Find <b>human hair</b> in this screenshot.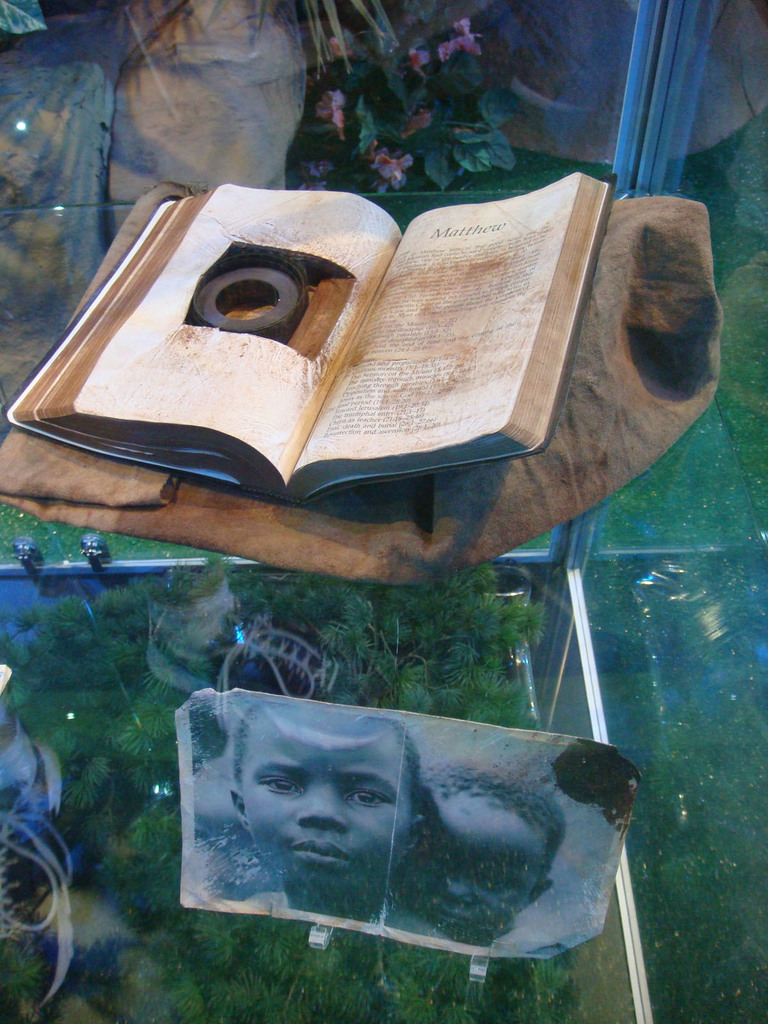
The bounding box for <b>human hair</b> is select_region(413, 762, 563, 877).
